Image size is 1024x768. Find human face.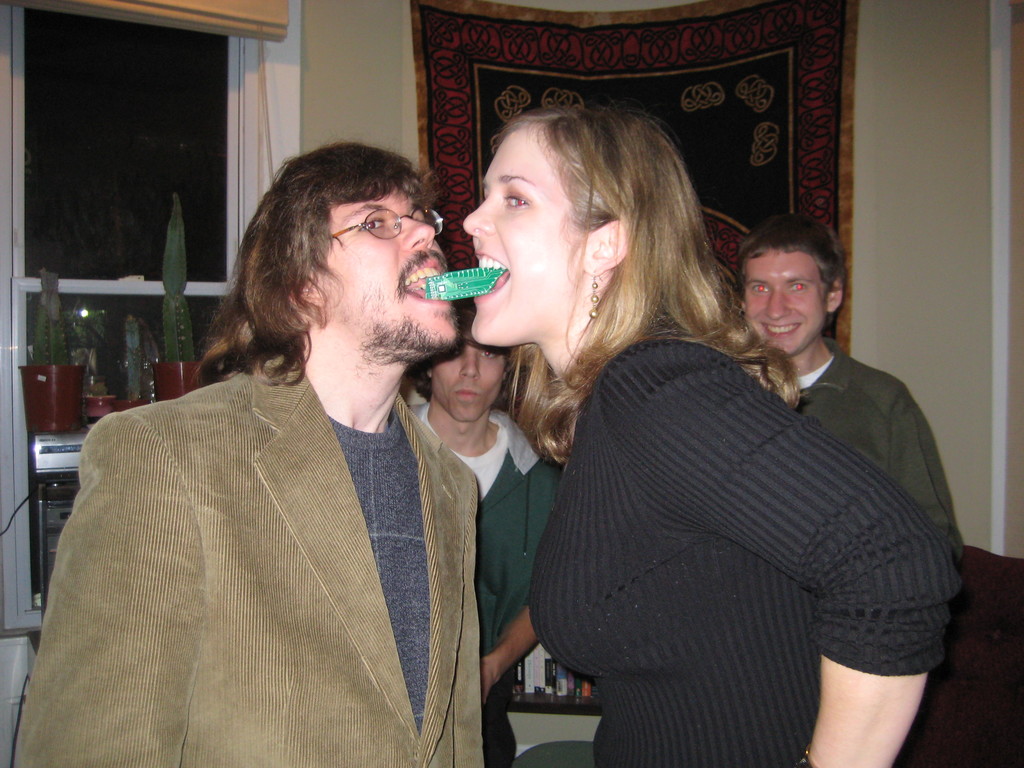
<bbox>744, 248, 831, 358</bbox>.
